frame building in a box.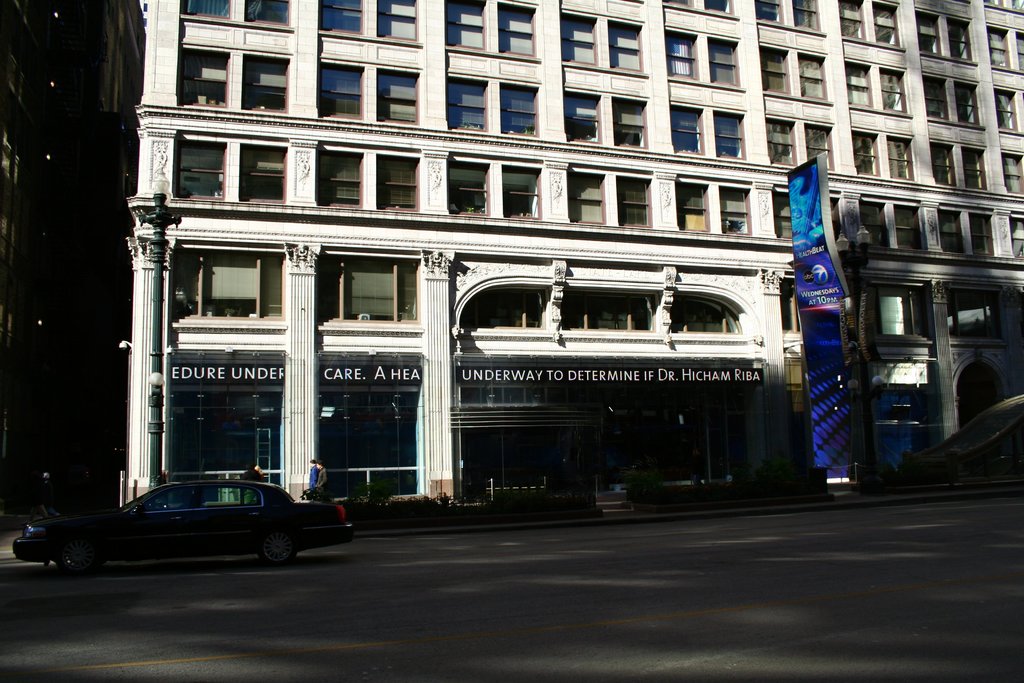
[122,0,1023,514].
